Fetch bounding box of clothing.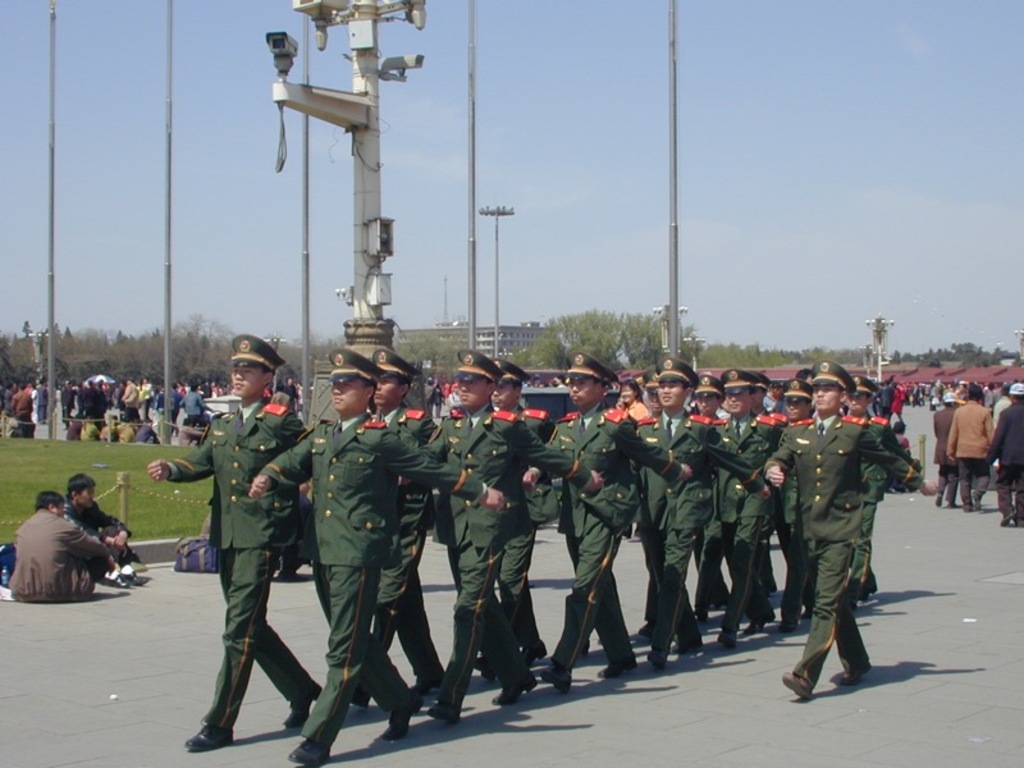
Bbox: [x1=10, y1=509, x2=110, y2=602].
